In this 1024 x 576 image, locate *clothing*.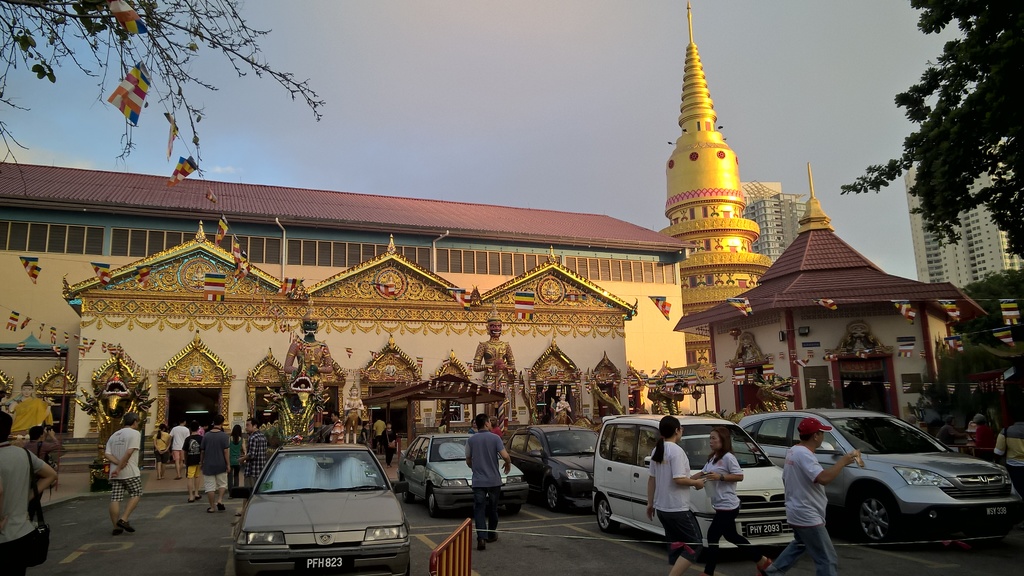
Bounding box: 166, 422, 190, 461.
